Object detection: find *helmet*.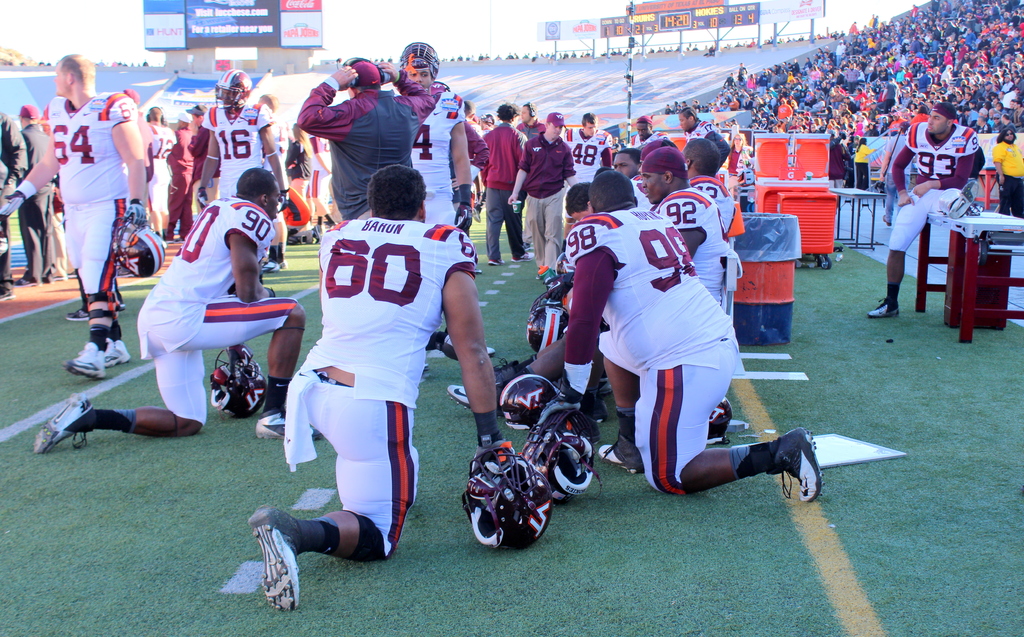
{"x1": 214, "y1": 65, "x2": 250, "y2": 109}.
